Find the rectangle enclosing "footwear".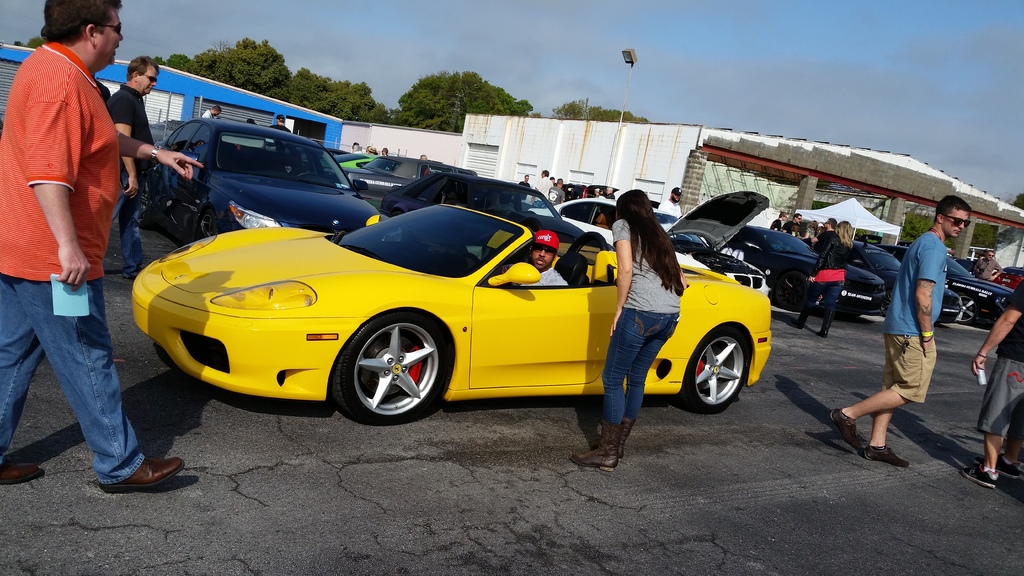
left=99, top=450, right=181, bottom=497.
